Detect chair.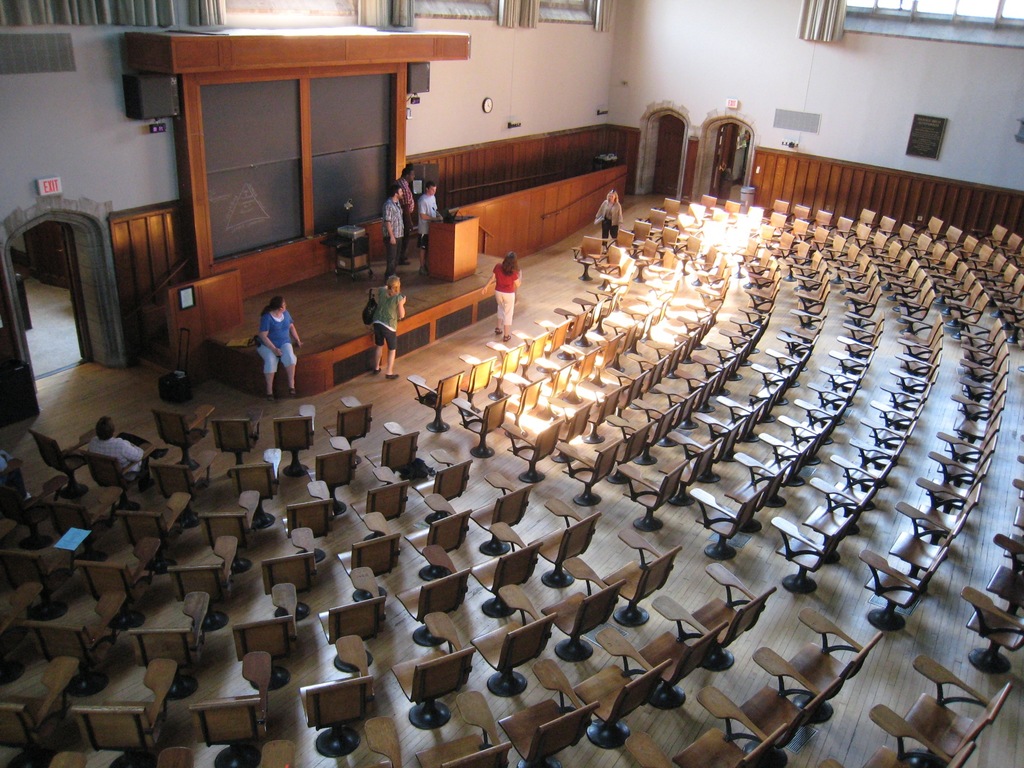
Detected at <bbox>986, 533, 1023, 618</bbox>.
